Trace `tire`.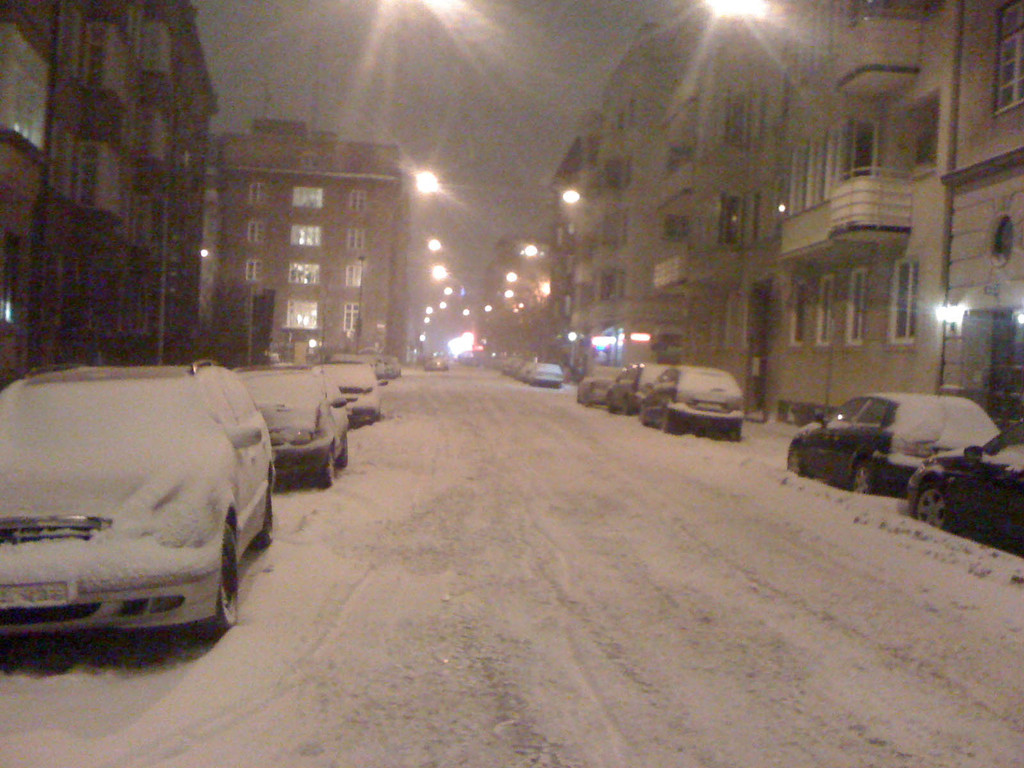
Traced to pyautogui.locateOnScreen(926, 468, 1004, 542).
